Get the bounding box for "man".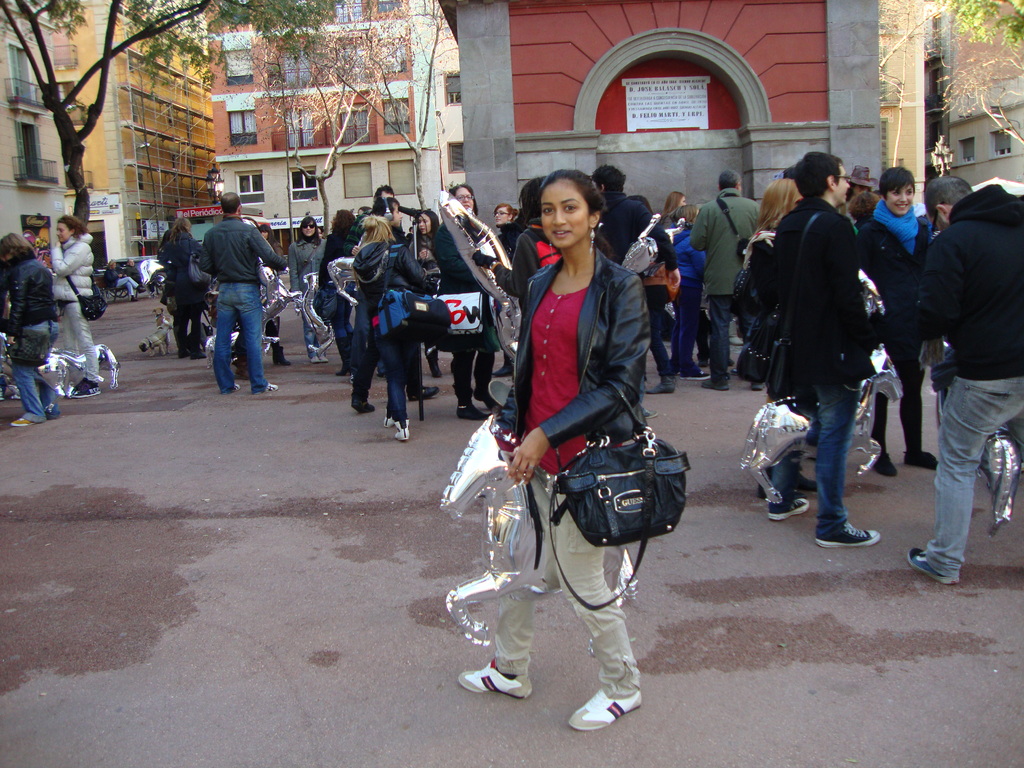
crop(690, 168, 763, 394).
